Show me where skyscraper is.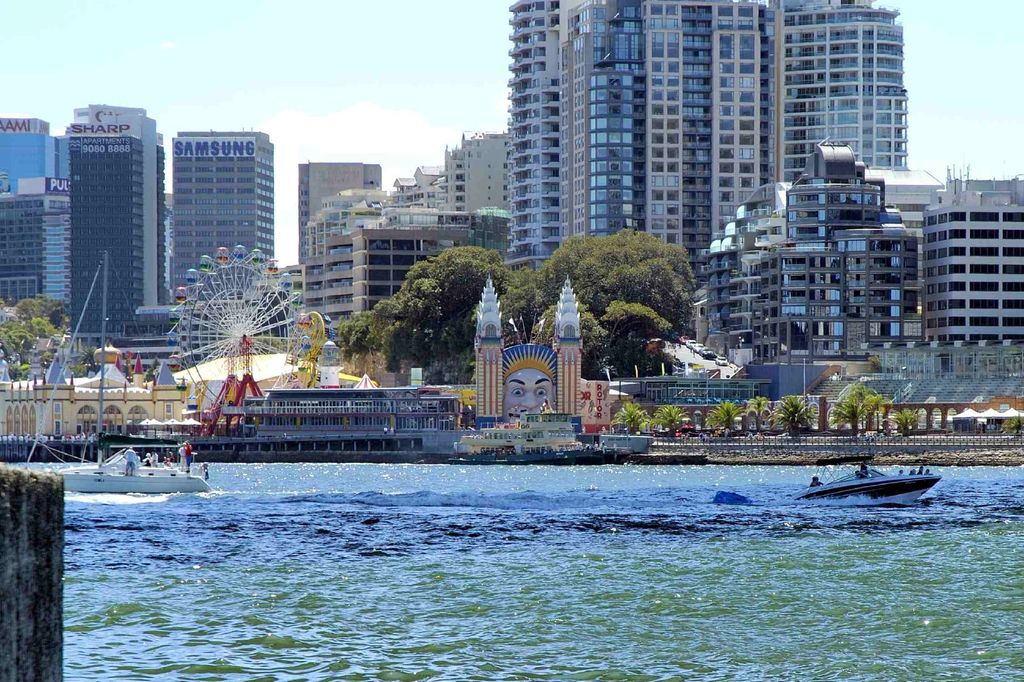
skyscraper is at (x1=0, y1=116, x2=70, y2=325).
